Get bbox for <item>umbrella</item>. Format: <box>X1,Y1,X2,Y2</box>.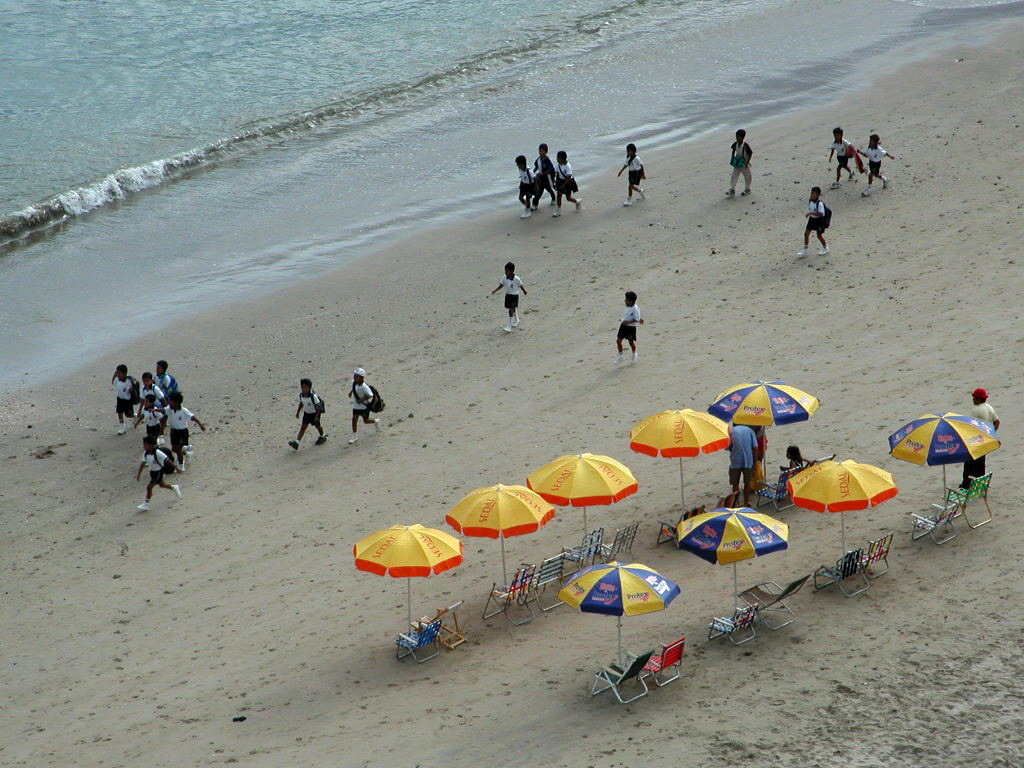
<box>559,560,681,665</box>.
